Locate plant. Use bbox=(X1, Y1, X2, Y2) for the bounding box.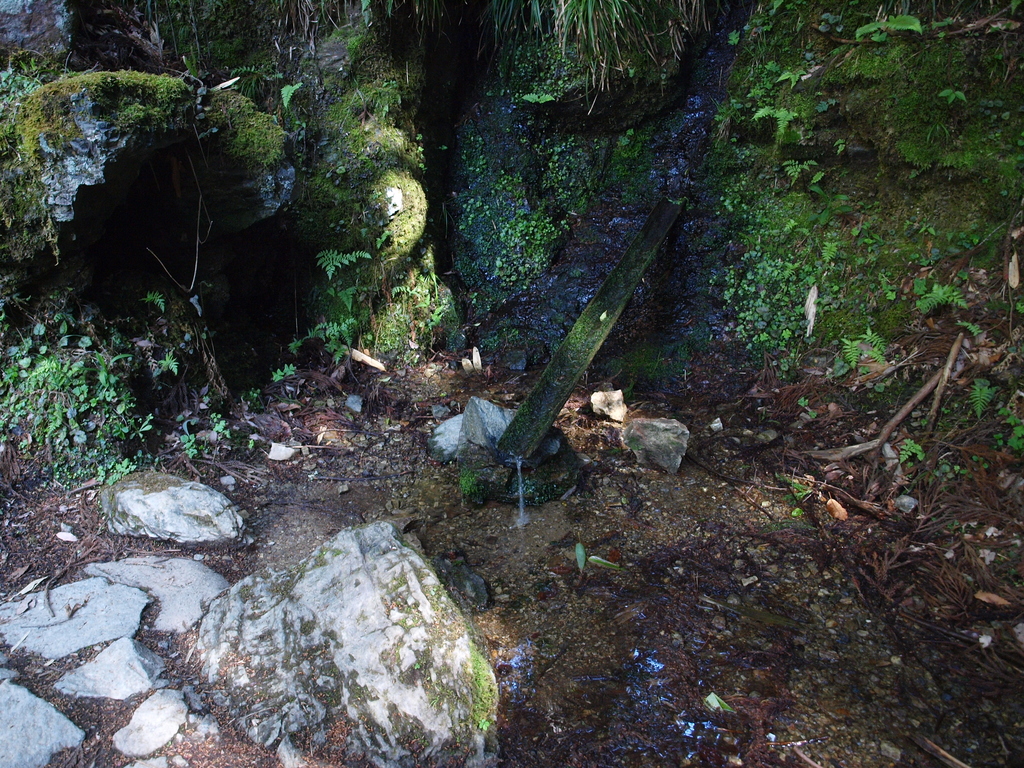
bbox=(604, 420, 644, 463).
